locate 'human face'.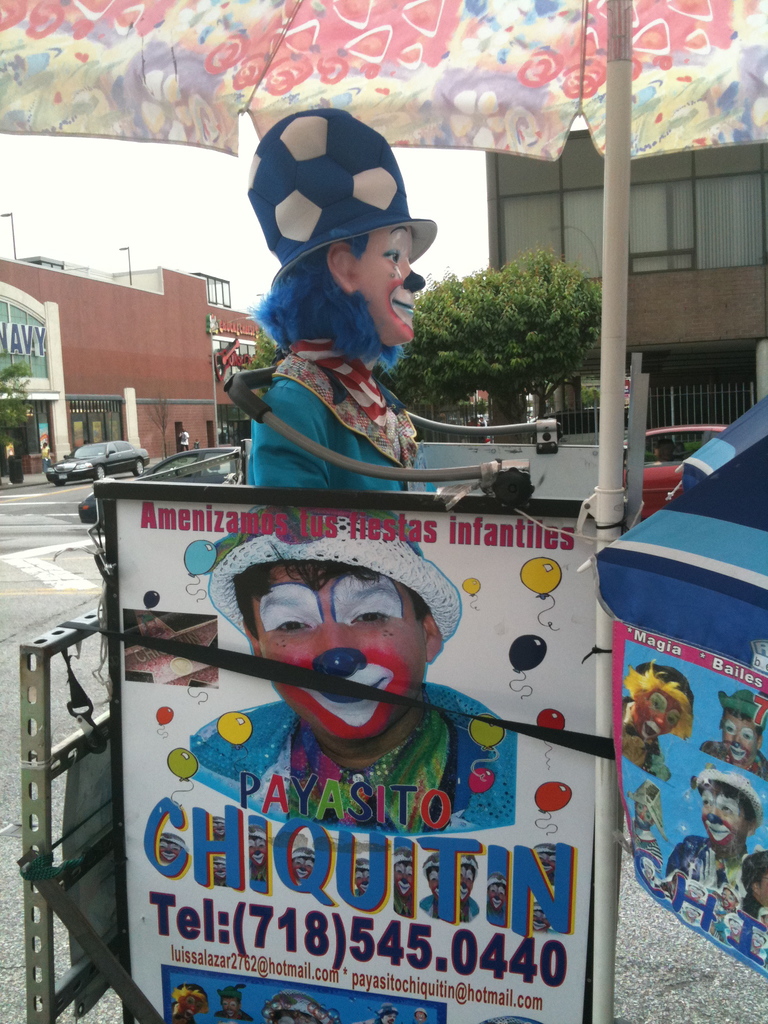
Bounding box: {"left": 351, "top": 232, "right": 435, "bottom": 349}.
